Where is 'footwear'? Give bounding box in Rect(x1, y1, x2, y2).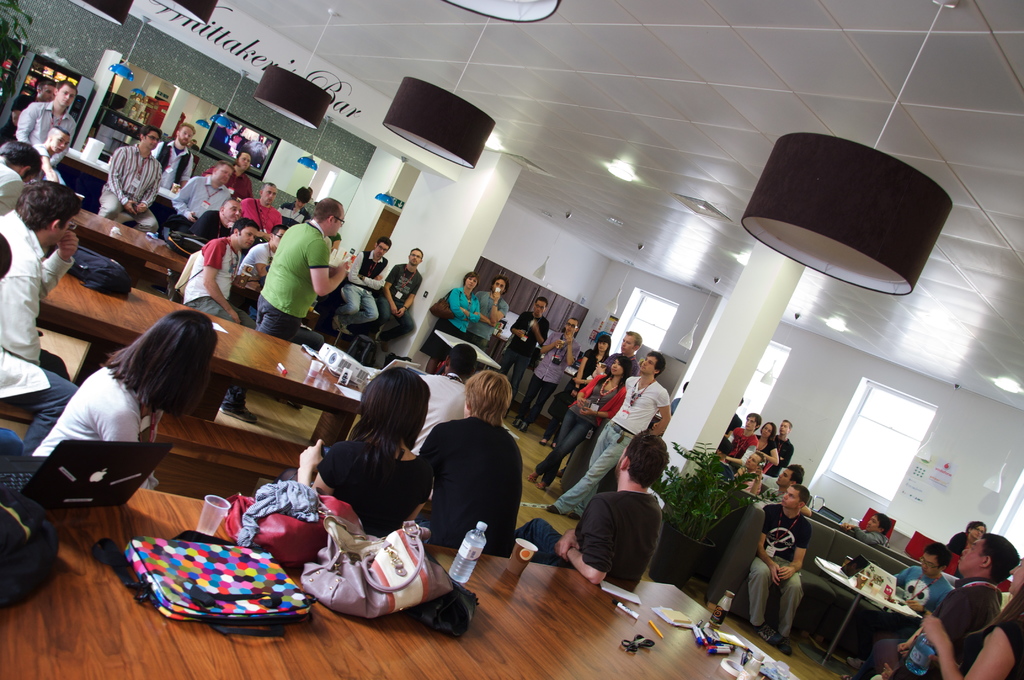
Rect(522, 423, 528, 434).
